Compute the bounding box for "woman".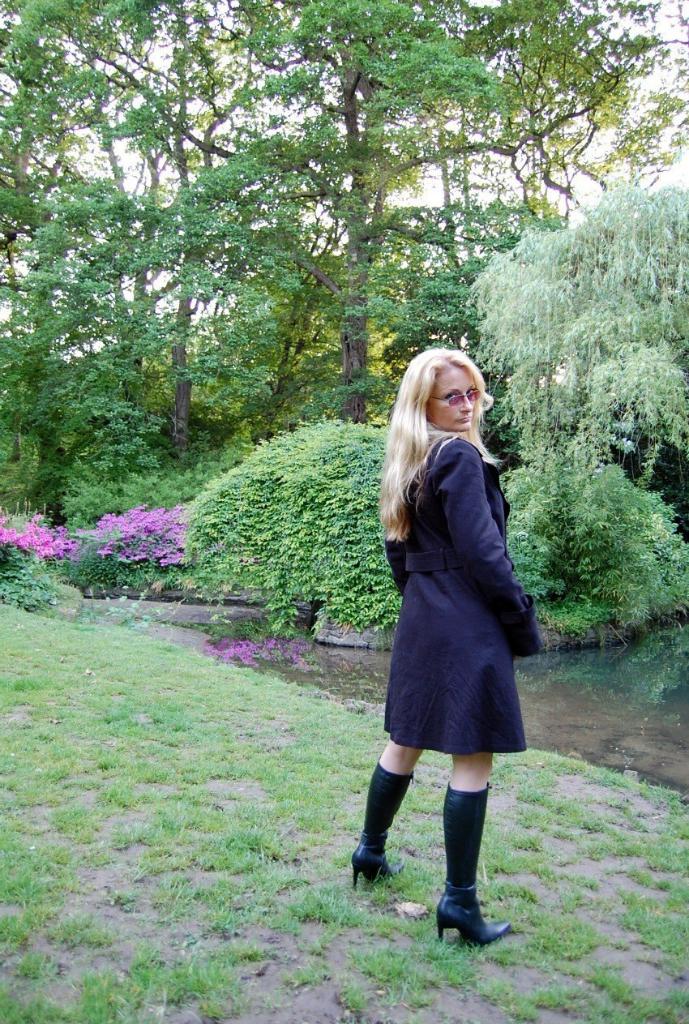
box=[358, 362, 547, 881].
